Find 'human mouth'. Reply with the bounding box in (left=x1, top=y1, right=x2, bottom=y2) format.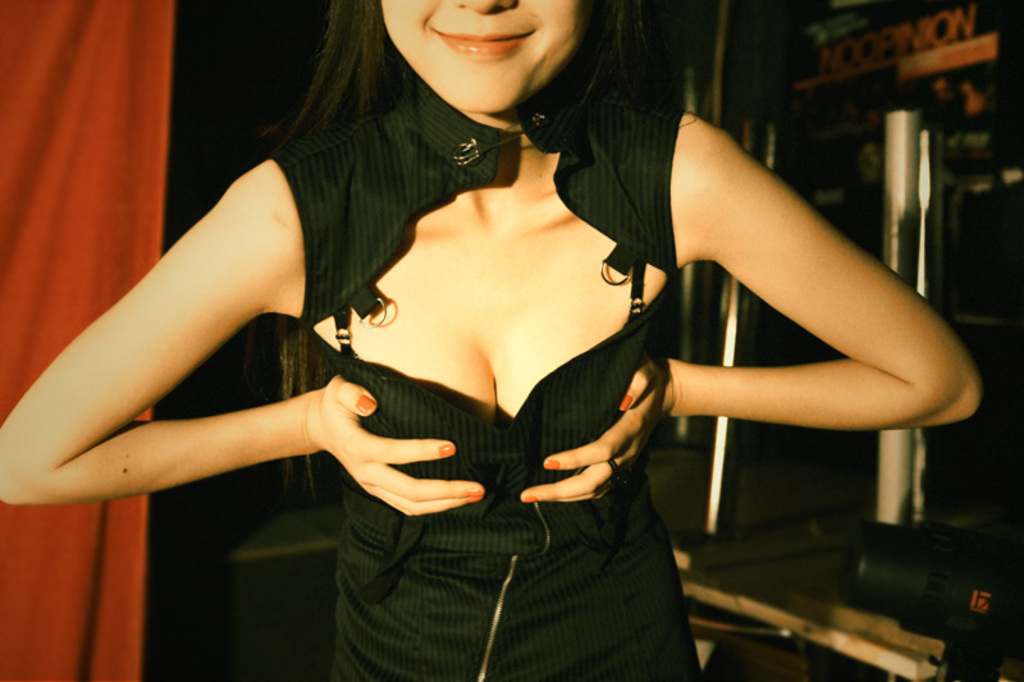
(left=433, top=29, right=531, bottom=56).
